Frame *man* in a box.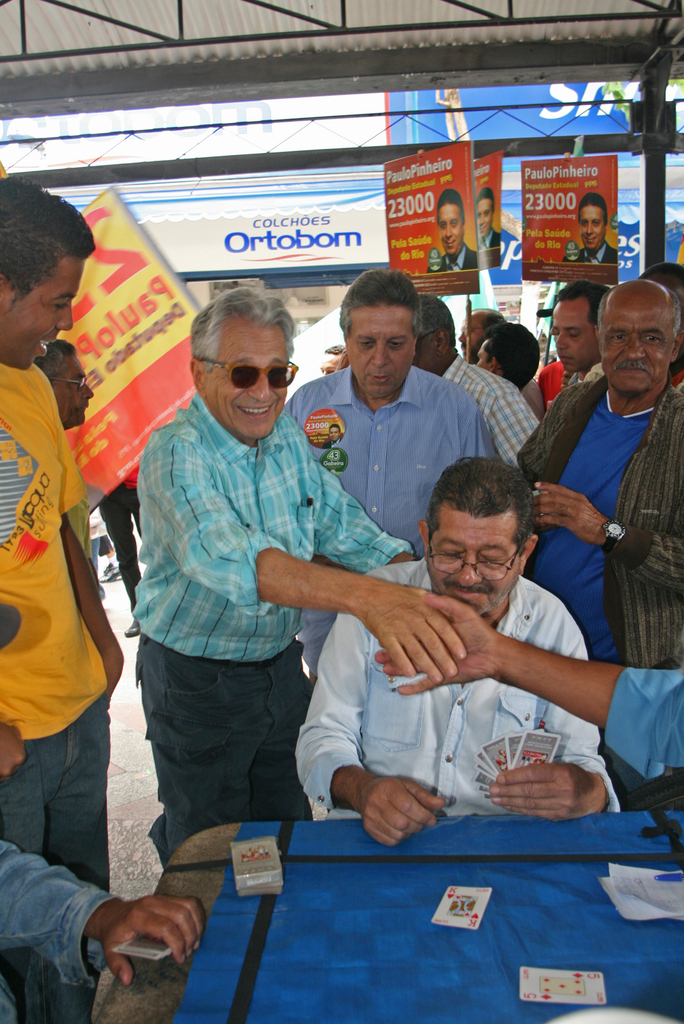
rect(478, 184, 501, 252).
